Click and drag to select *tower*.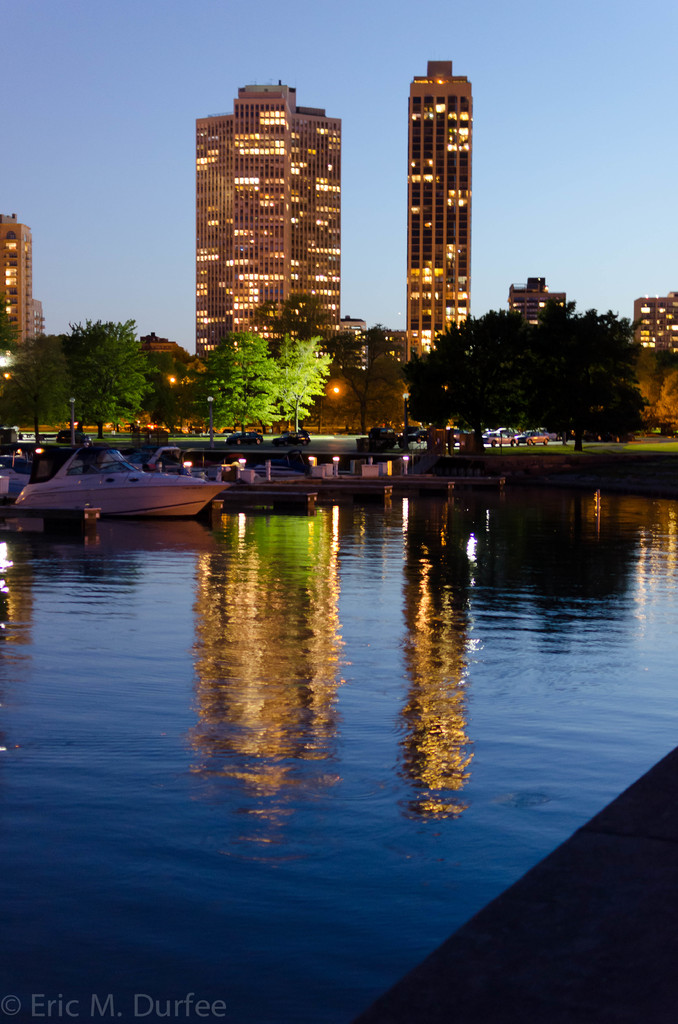
Selection: {"left": 167, "top": 68, "right": 373, "bottom": 355}.
